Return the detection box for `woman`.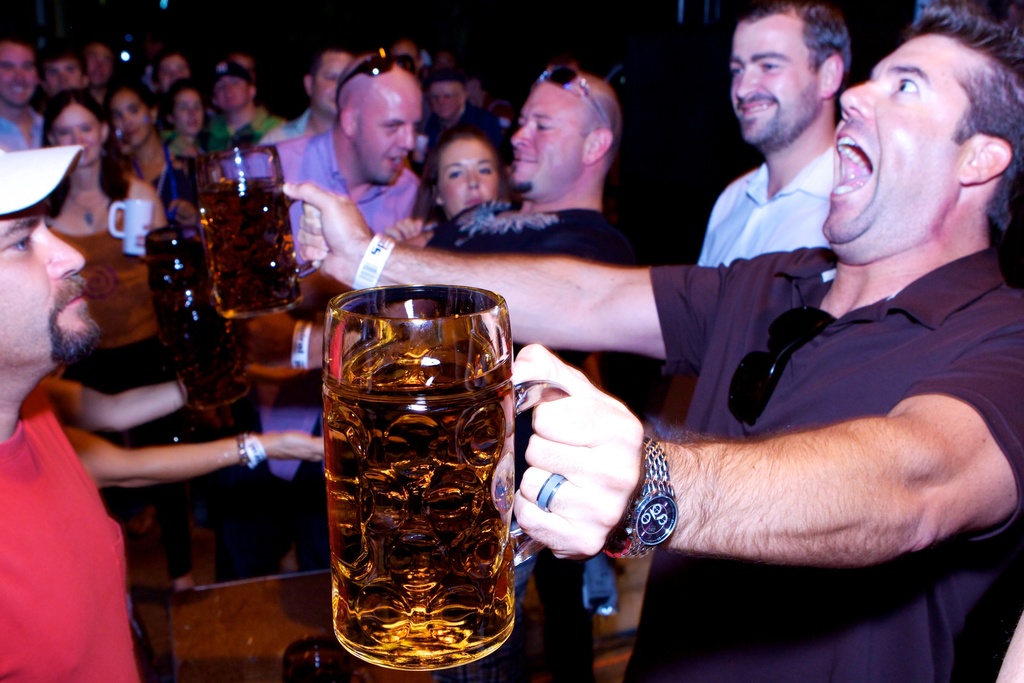
{"left": 369, "top": 124, "right": 525, "bottom": 282}.
